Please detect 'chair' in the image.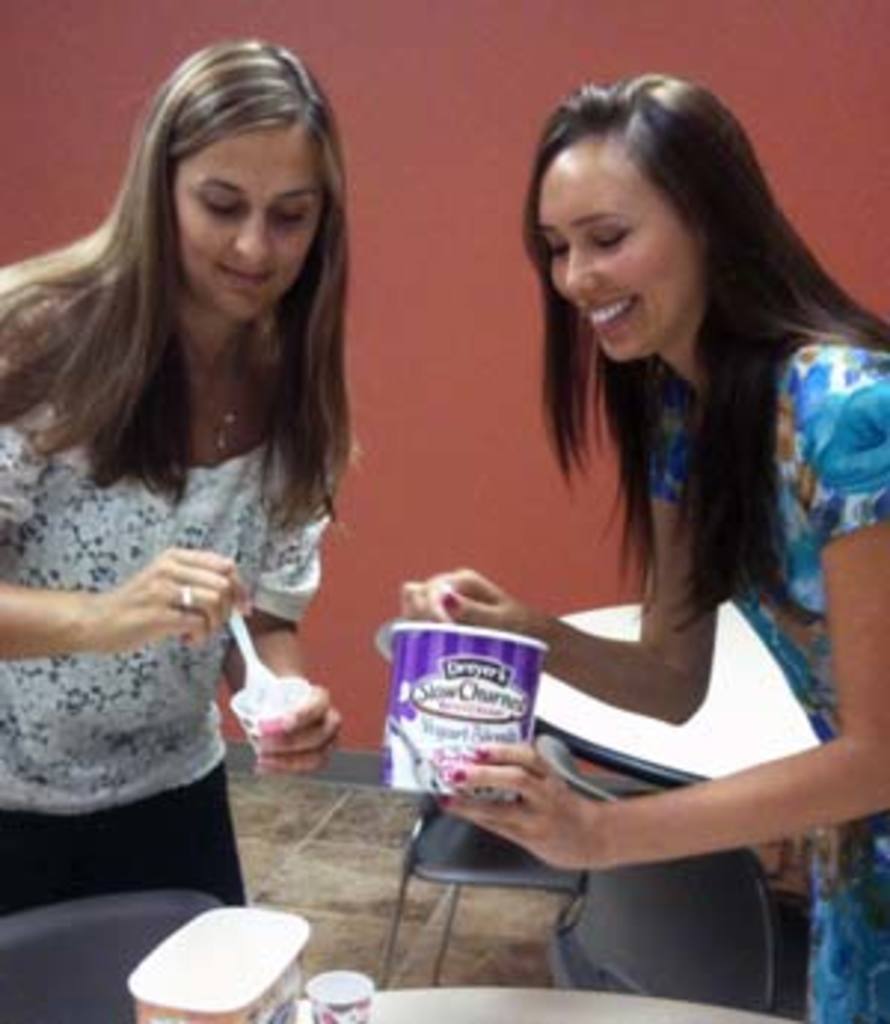
[left=543, top=727, right=697, bottom=932].
